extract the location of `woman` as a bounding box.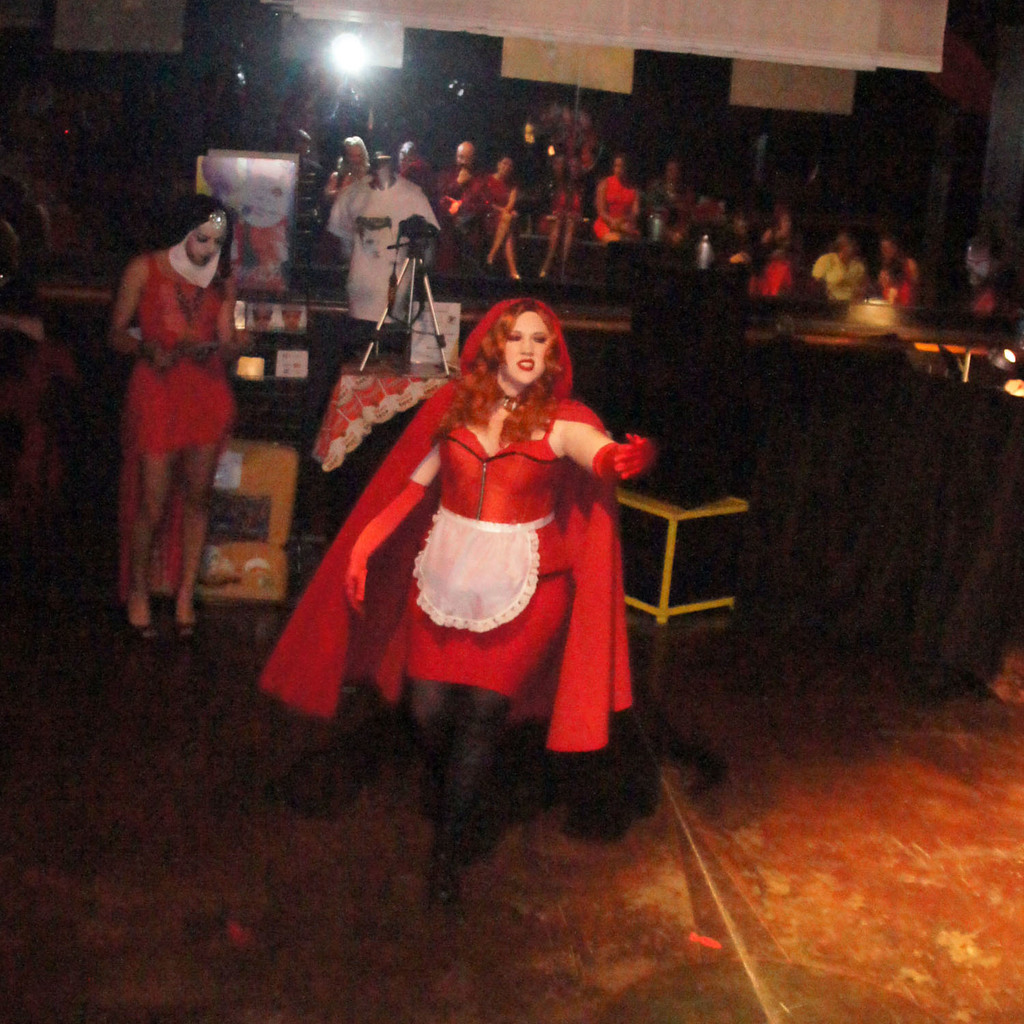
l=529, t=154, r=585, b=281.
